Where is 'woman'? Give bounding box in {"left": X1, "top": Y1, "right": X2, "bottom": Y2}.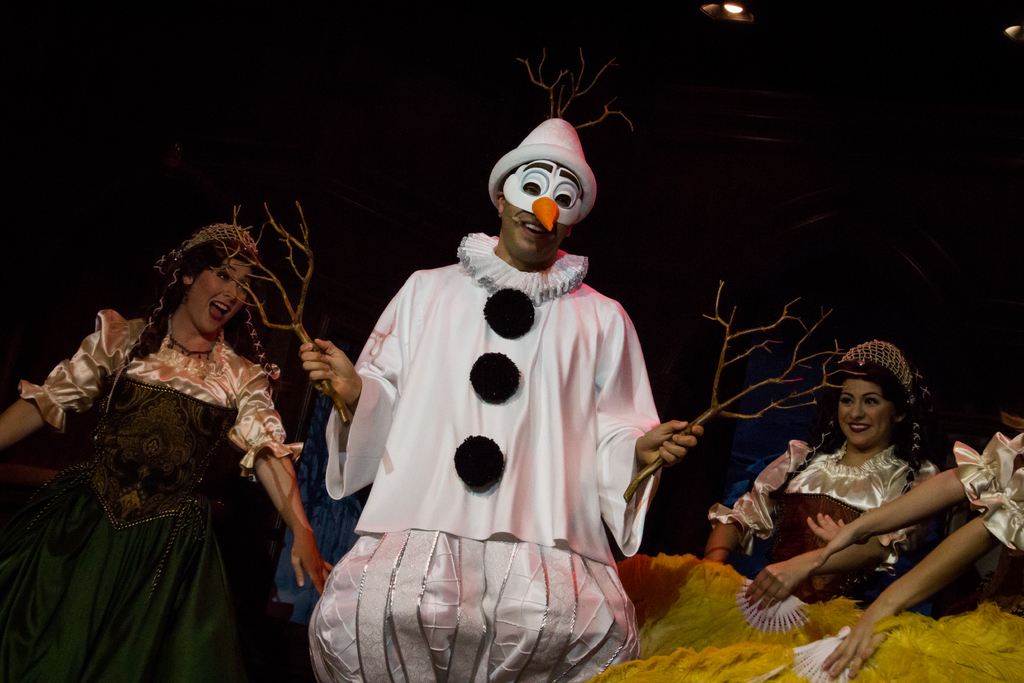
{"left": 5, "top": 215, "right": 336, "bottom": 674}.
